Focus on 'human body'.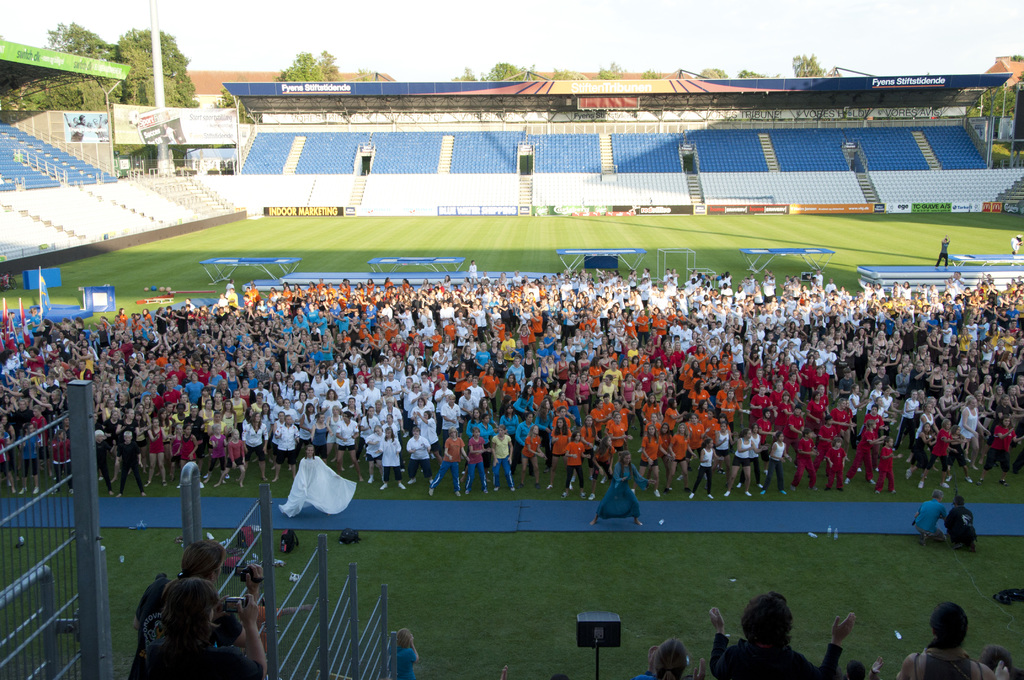
Focused at region(257, 366, 268, 385).
